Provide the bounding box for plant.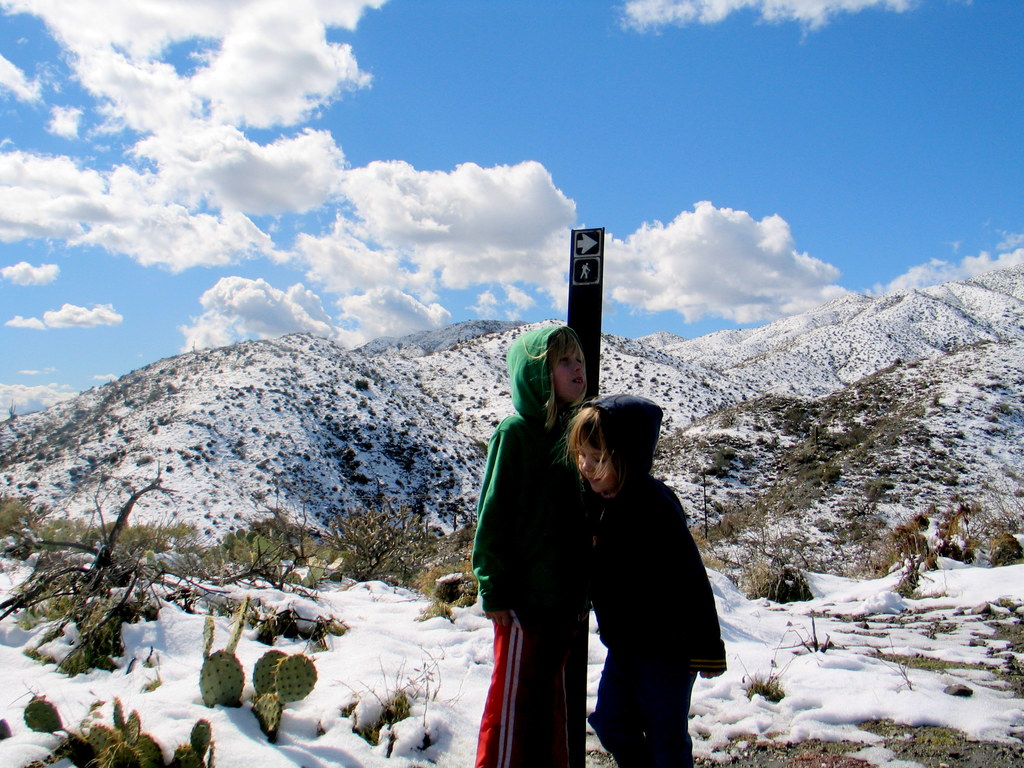
793 606 833 658.
